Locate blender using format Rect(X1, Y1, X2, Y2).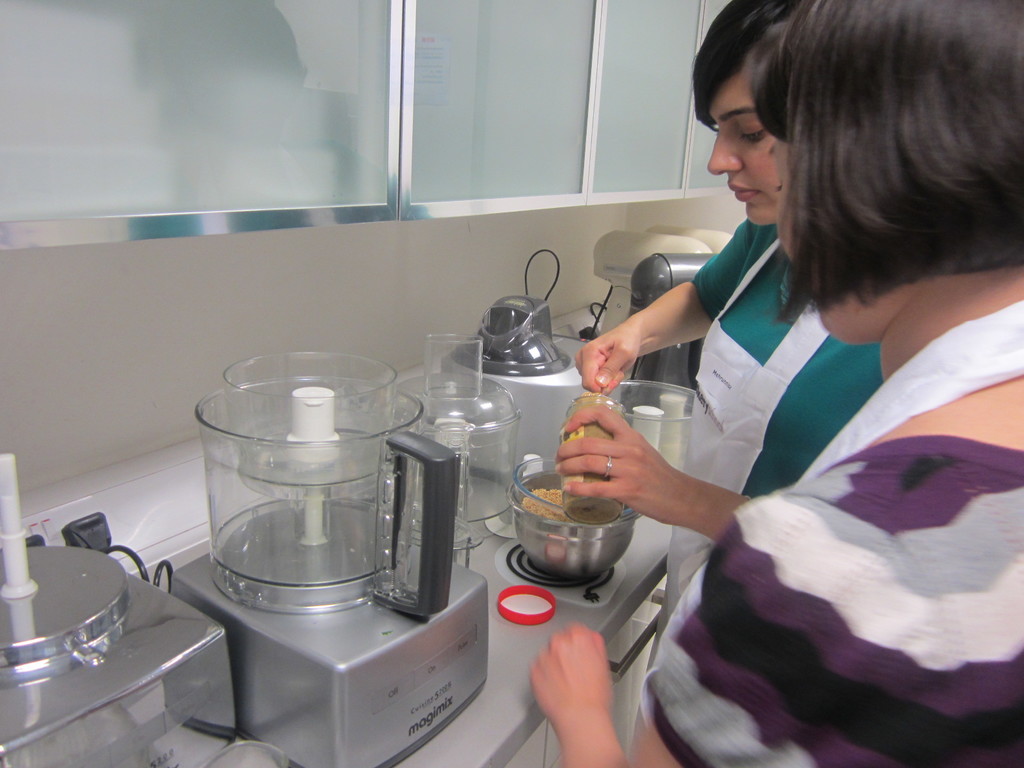
Rect(161, 346, 492, 767).
